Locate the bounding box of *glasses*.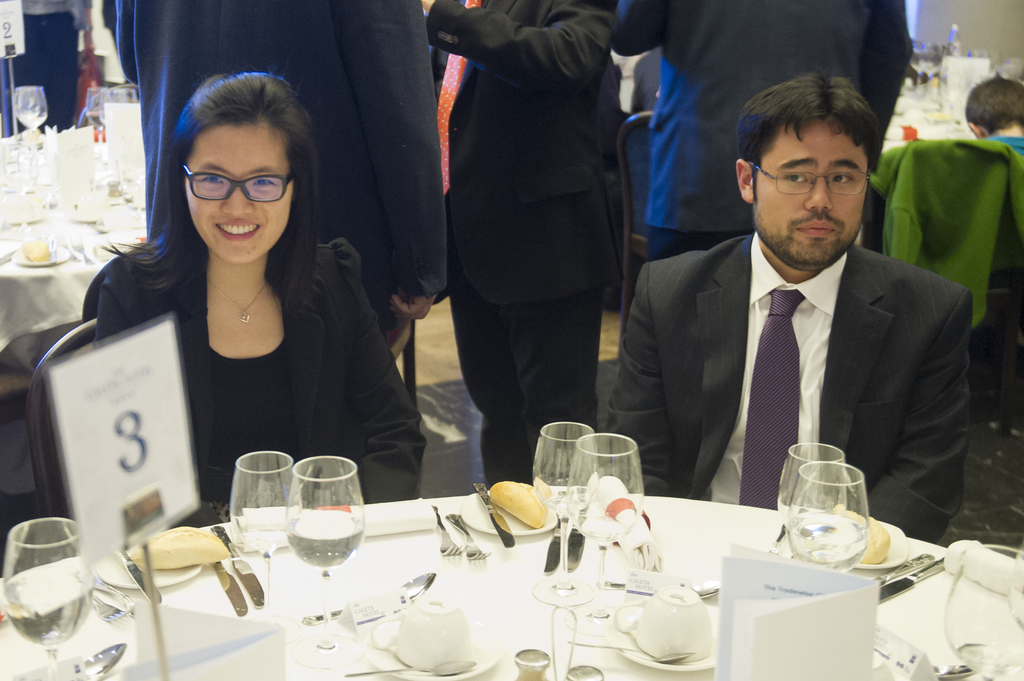
Bounding box: [180,164,301,205].
